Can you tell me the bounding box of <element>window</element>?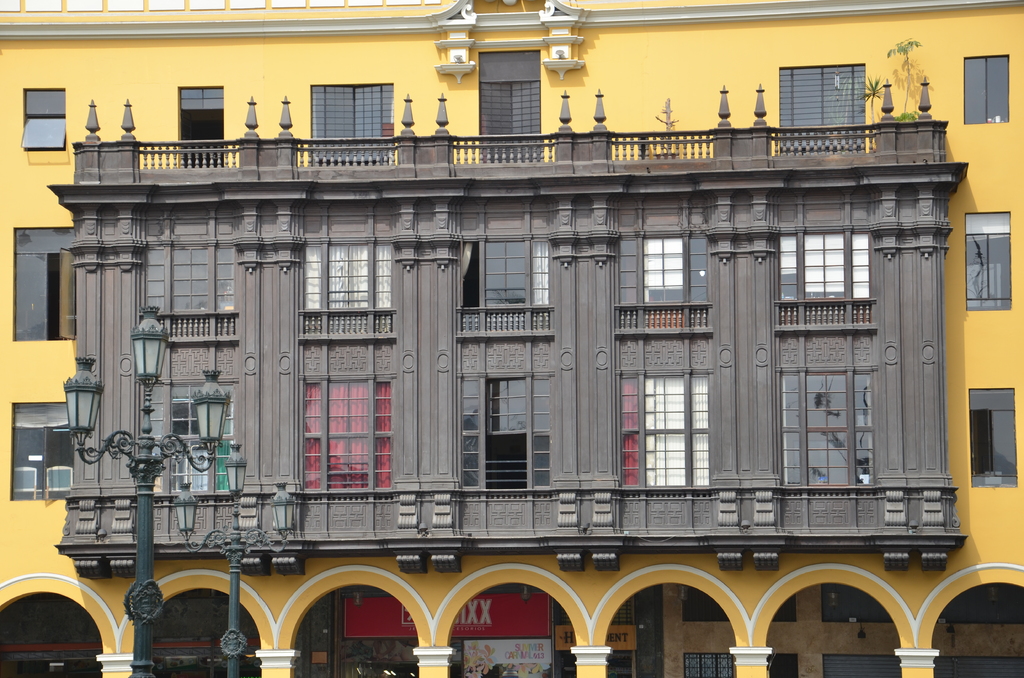
select_region(303, 378, 394, 494).
